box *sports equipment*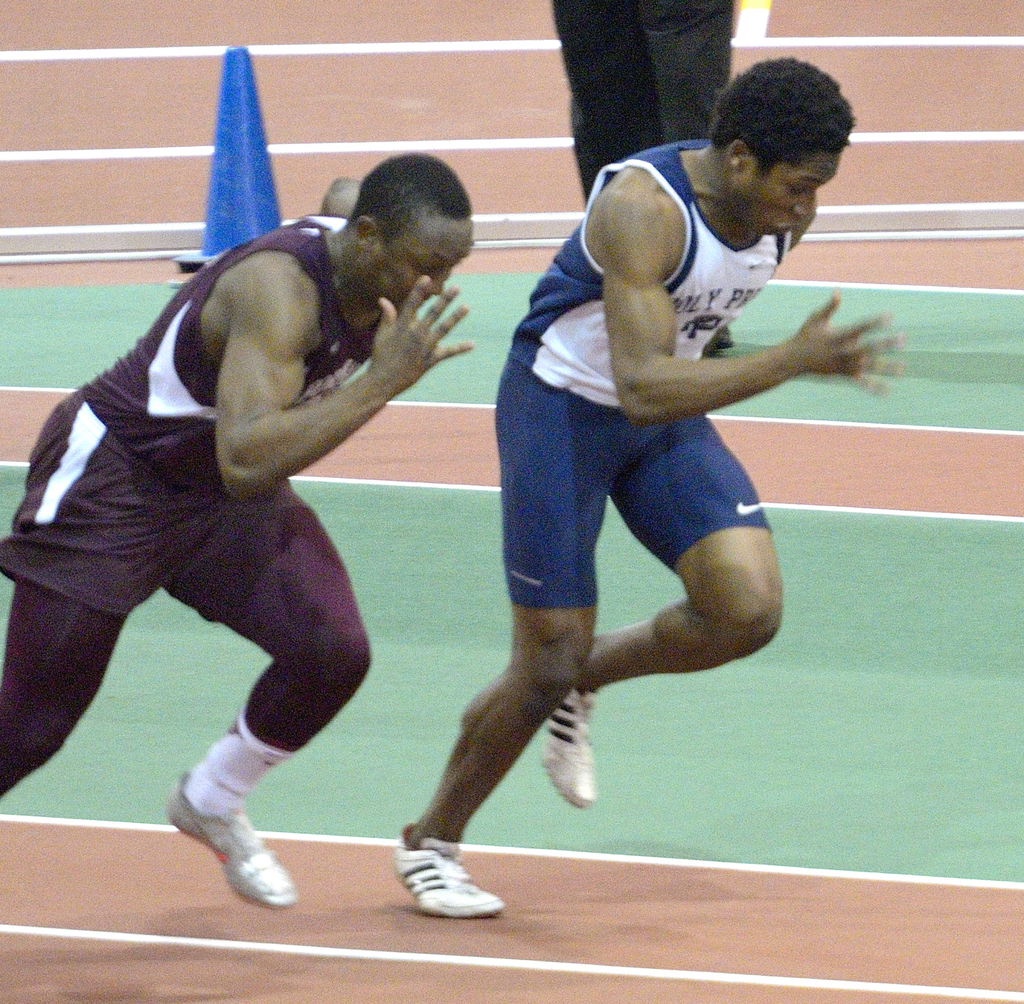
{"x1": 162, "y1": 768, "x2": 292, "y2": 907}
